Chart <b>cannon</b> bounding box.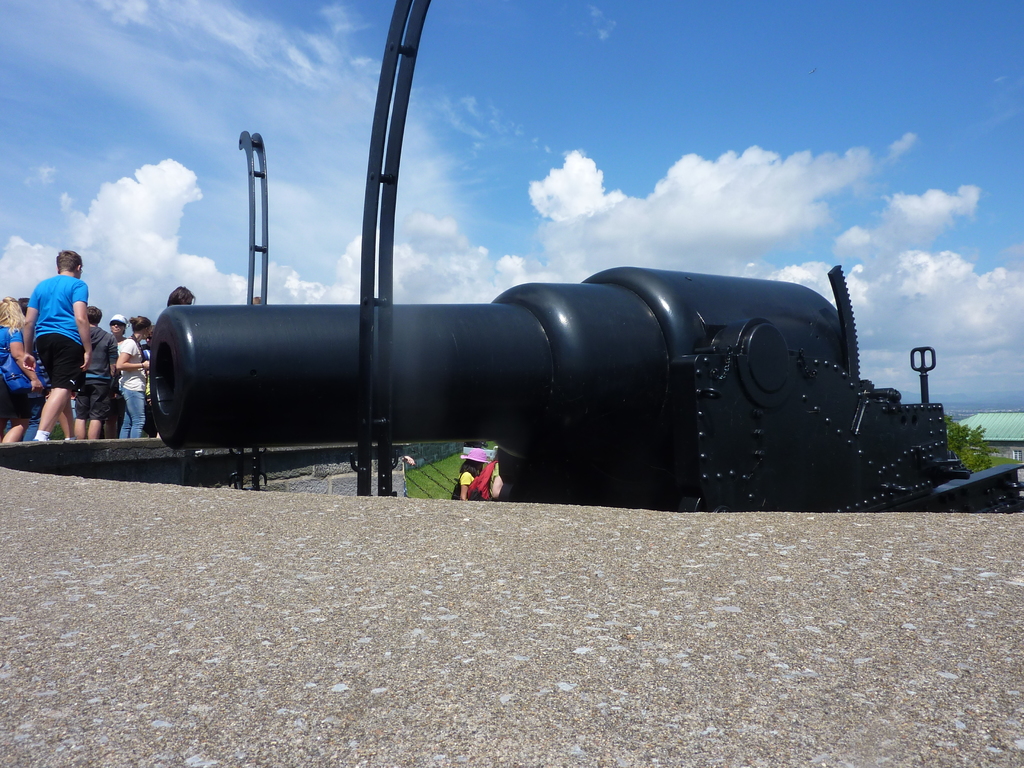
Charted: x1=147 y1=262 x2=1023 y2=514.
